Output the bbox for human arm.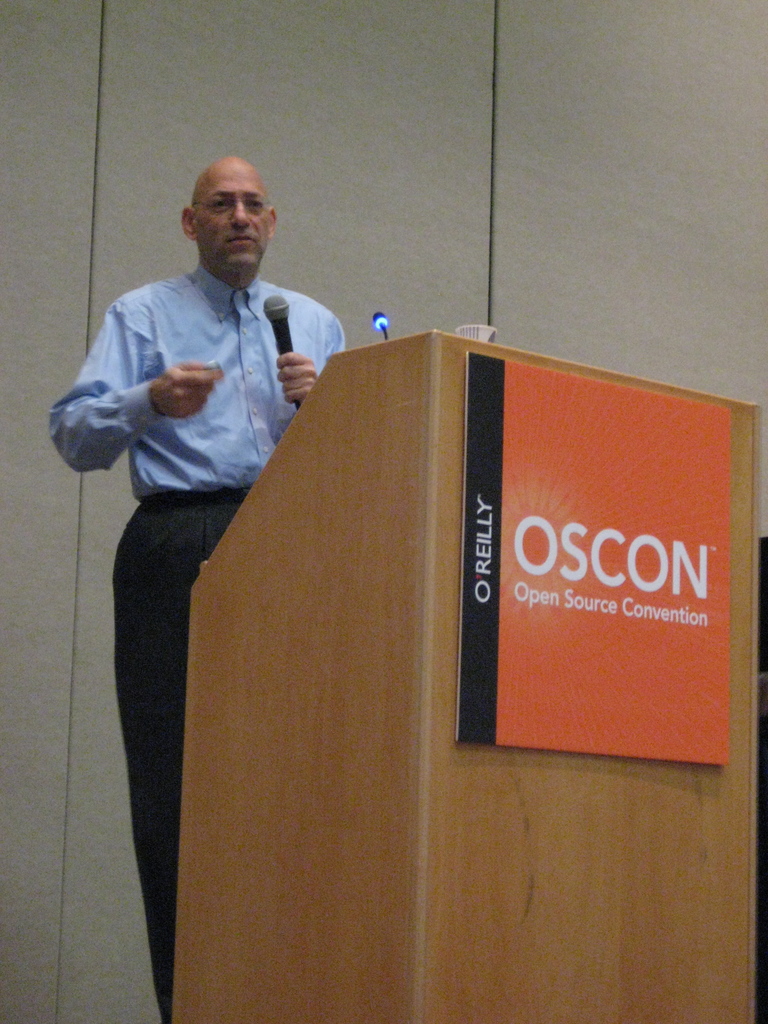
Rect(275, 290, 348, 405).
